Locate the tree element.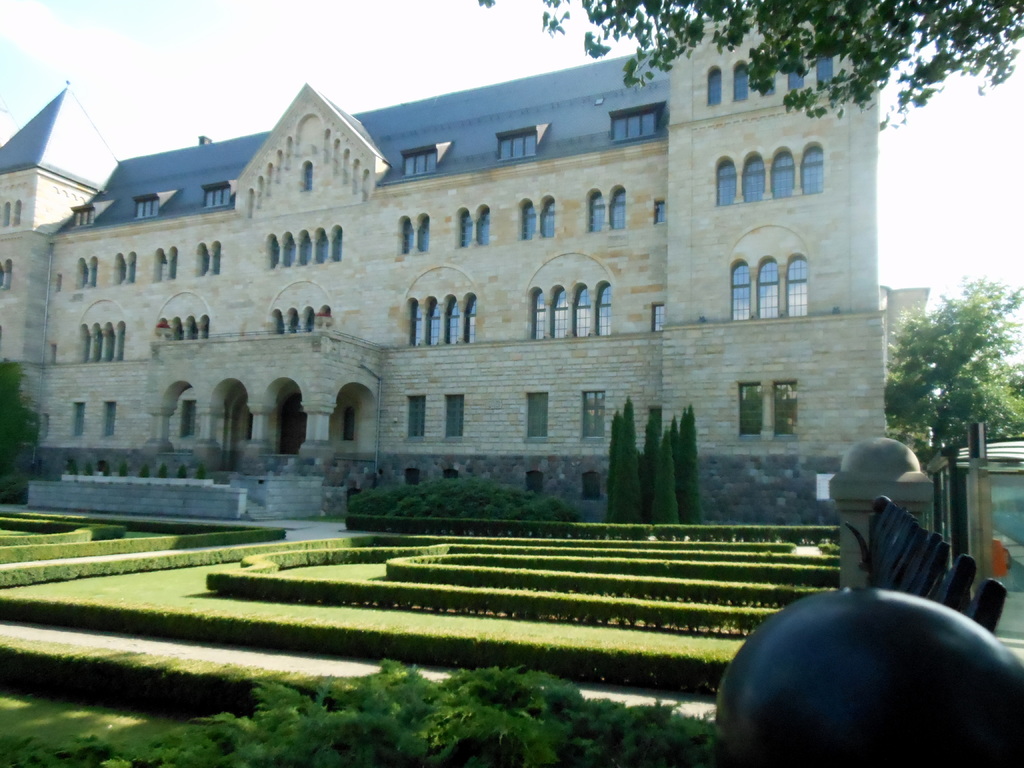
Element bbox: BBox(470, 0, 1023, 135).
